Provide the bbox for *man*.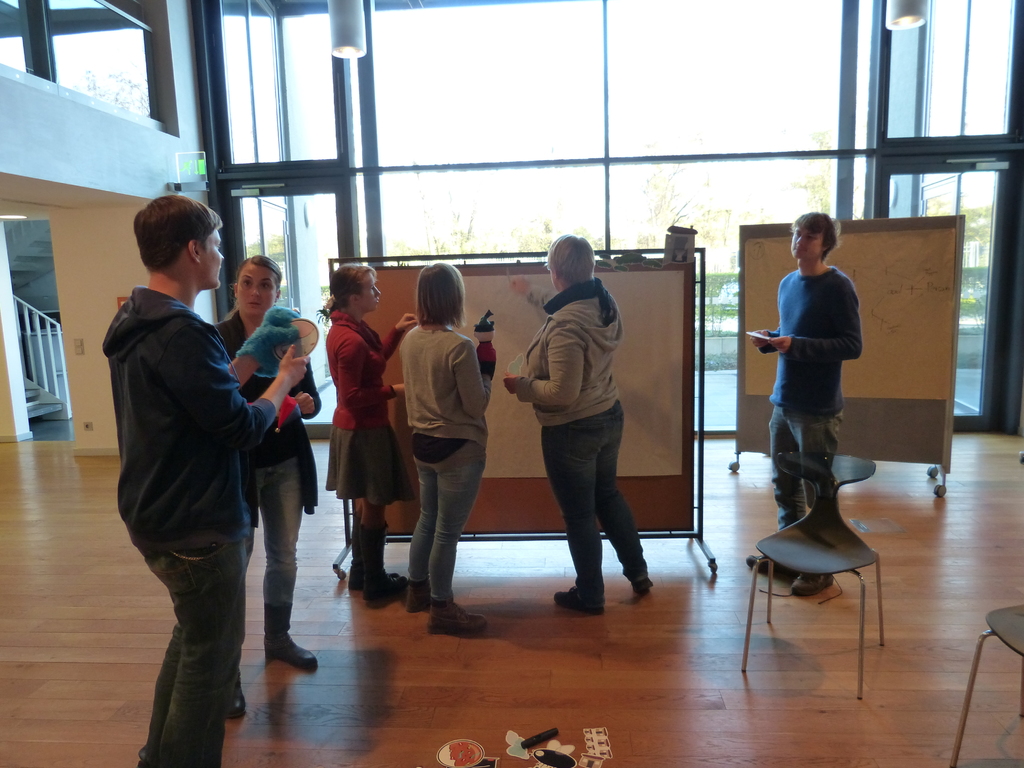
select_region(207, 254, 321, 722).
